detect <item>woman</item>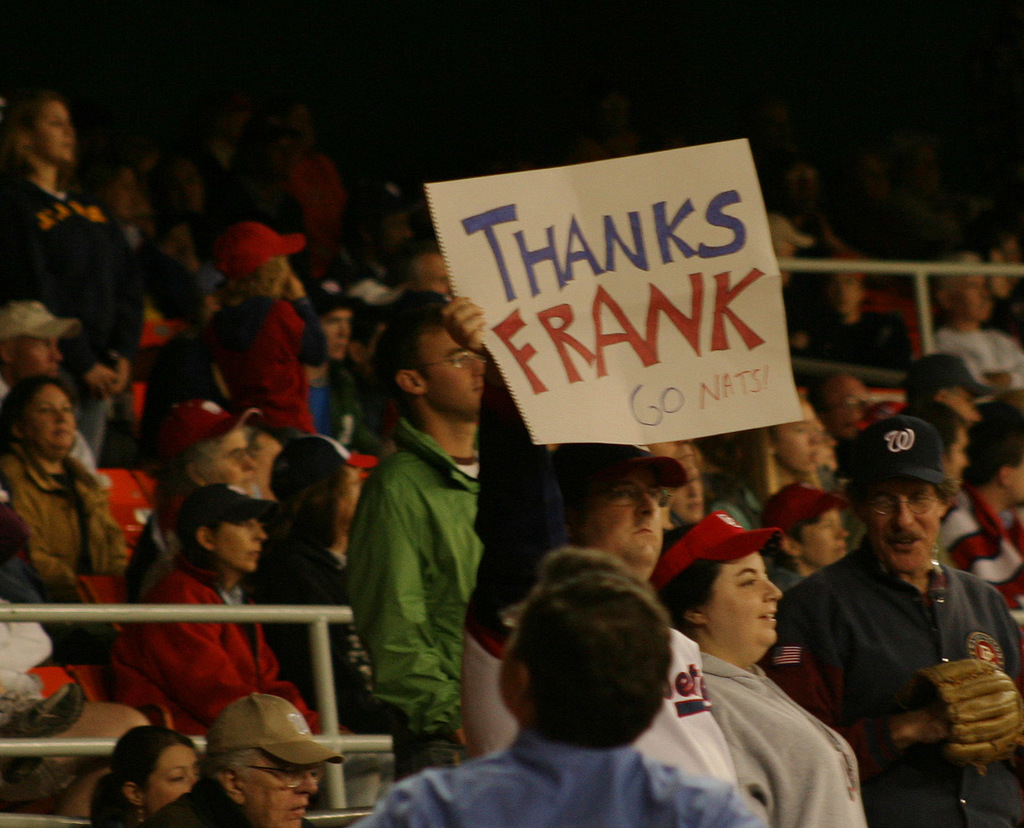
detection(716, 390, 822, 531)
